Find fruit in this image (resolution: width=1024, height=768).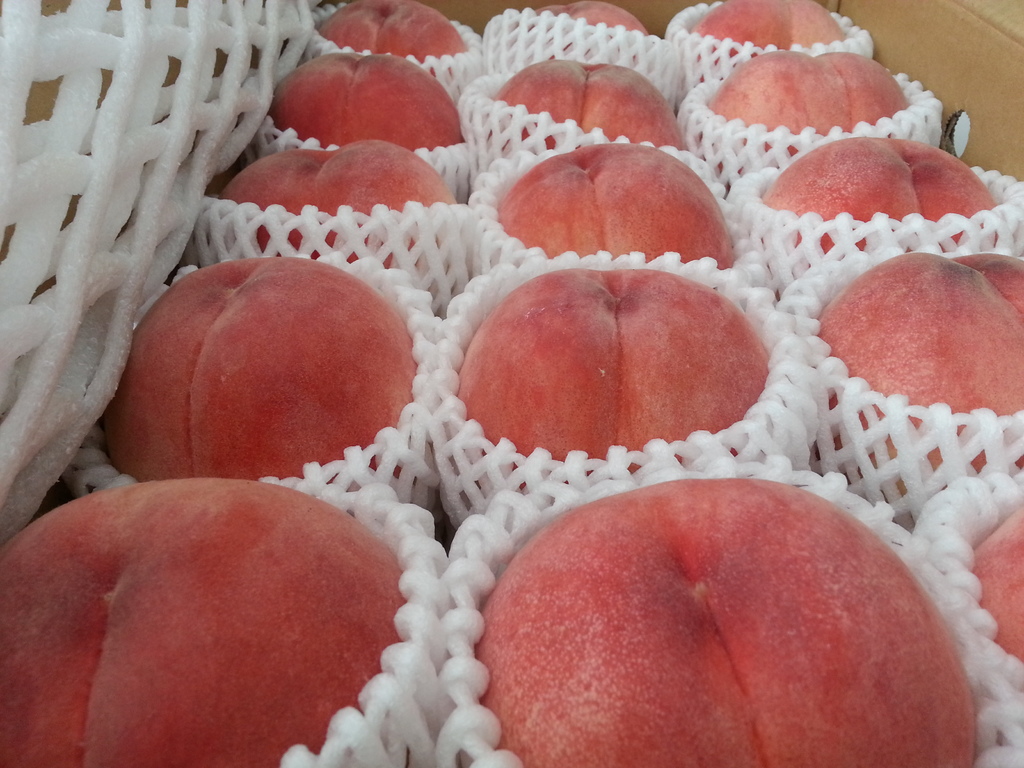
94,254,420,479.
